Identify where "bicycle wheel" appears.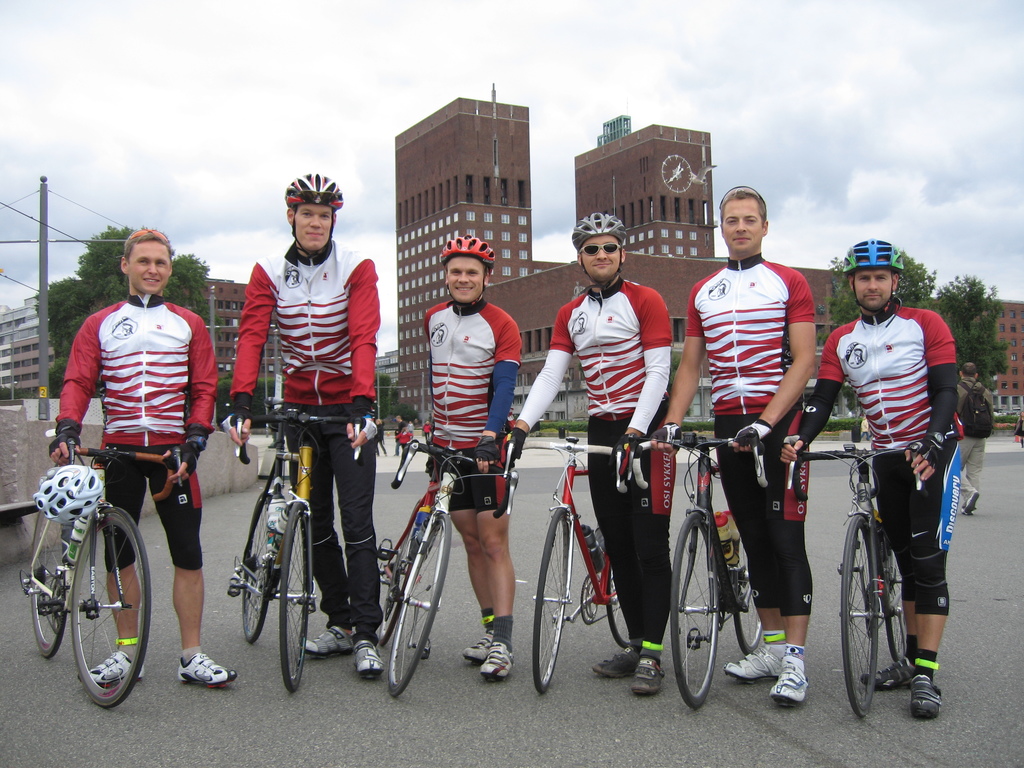
Appears at 277,492,317,692.
